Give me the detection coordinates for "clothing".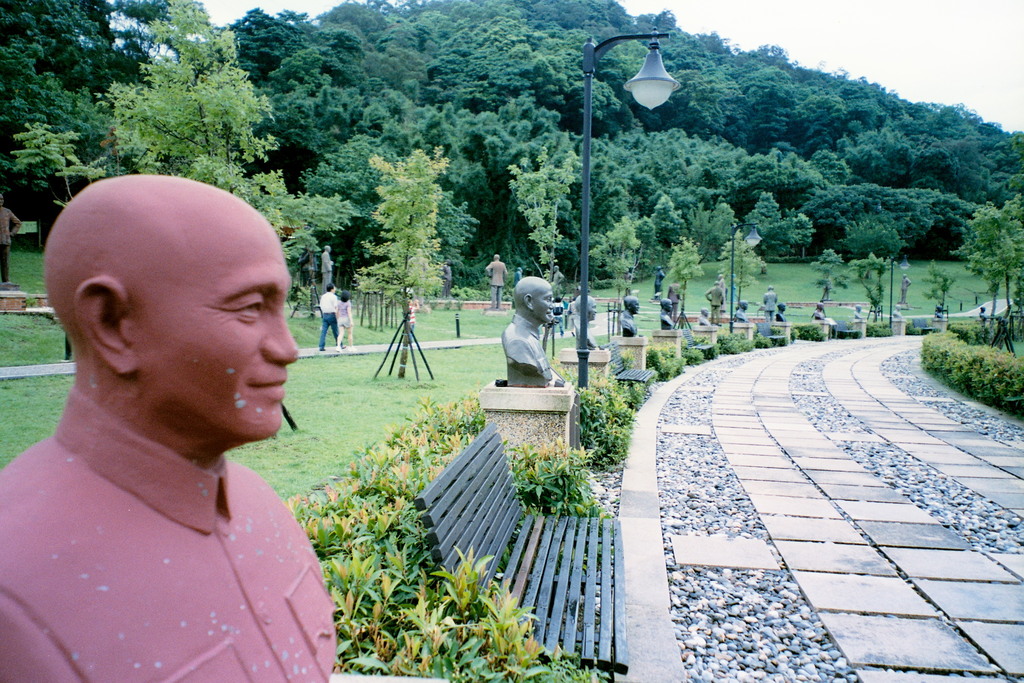
662:312:673:329.
